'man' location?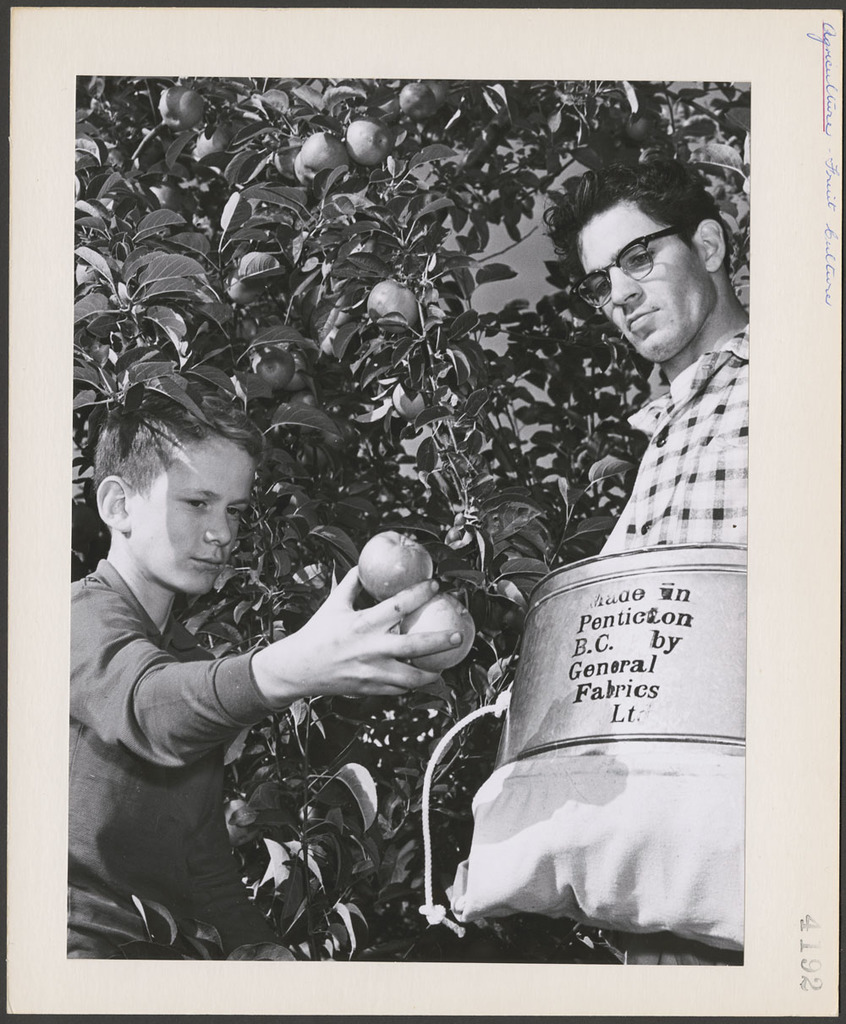
bbox(508, 170, 788, 799)
